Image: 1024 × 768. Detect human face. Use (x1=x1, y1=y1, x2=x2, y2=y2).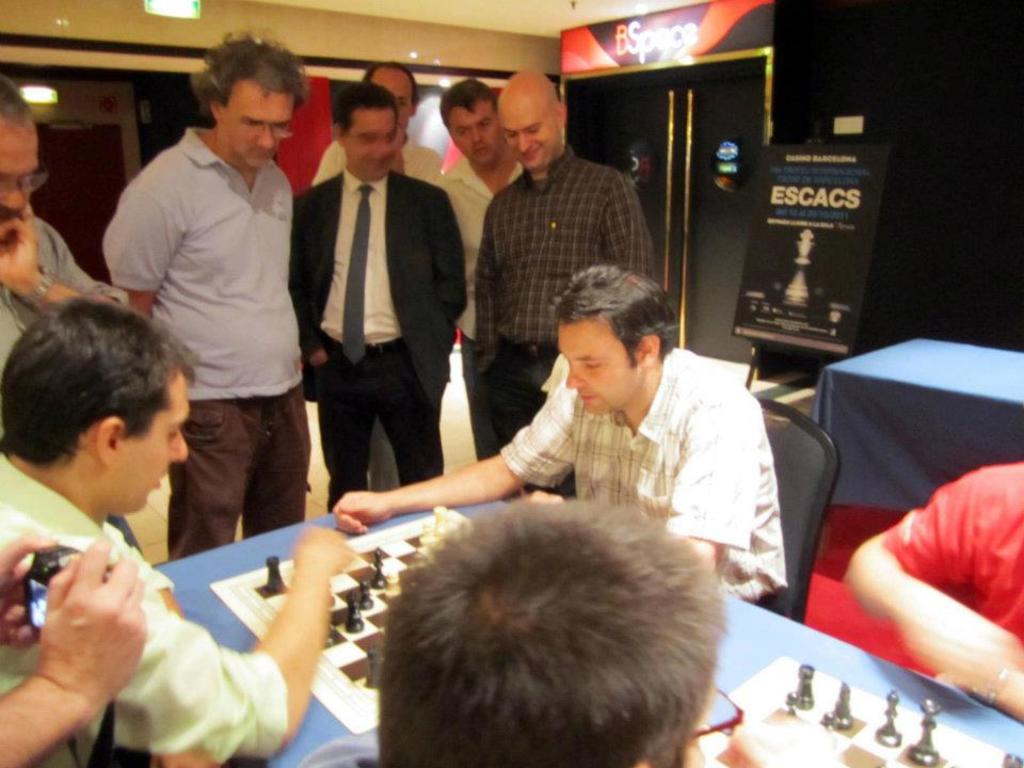
(x1=220, y1=74, x2=287, y2=170).
